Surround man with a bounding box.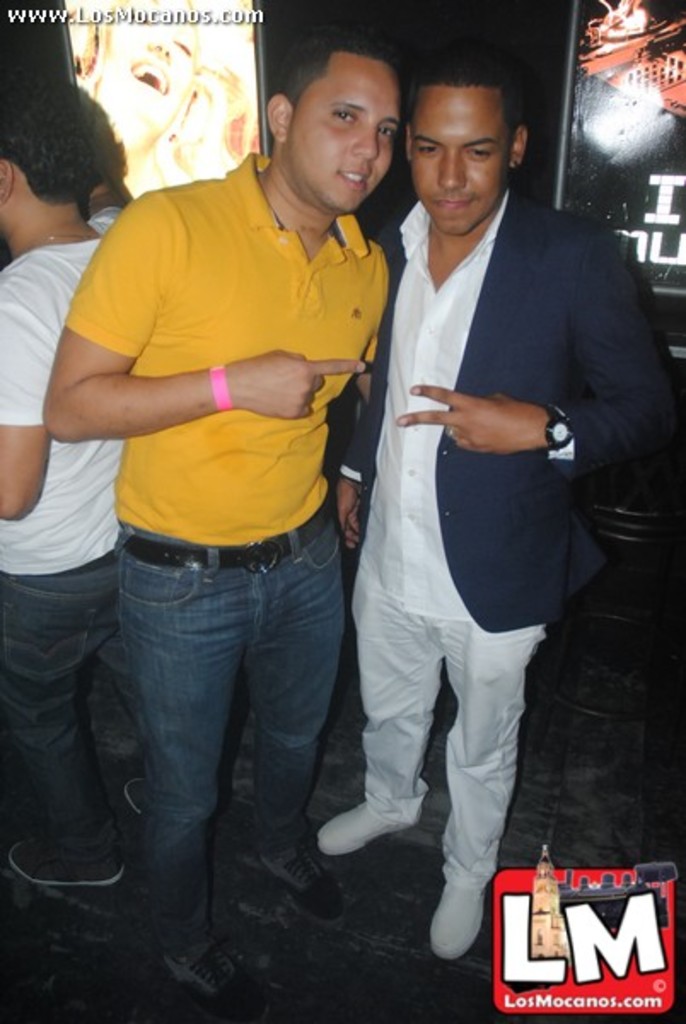
x1=49 y1=41 x2=387 y2=1014.
